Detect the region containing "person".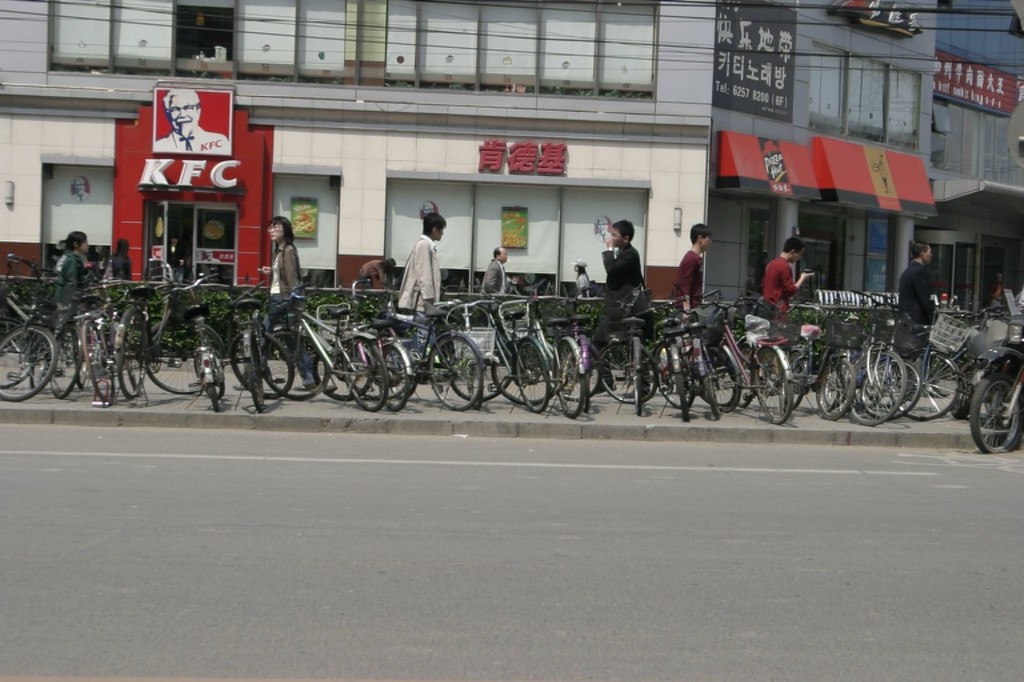
479:246:520:309.
